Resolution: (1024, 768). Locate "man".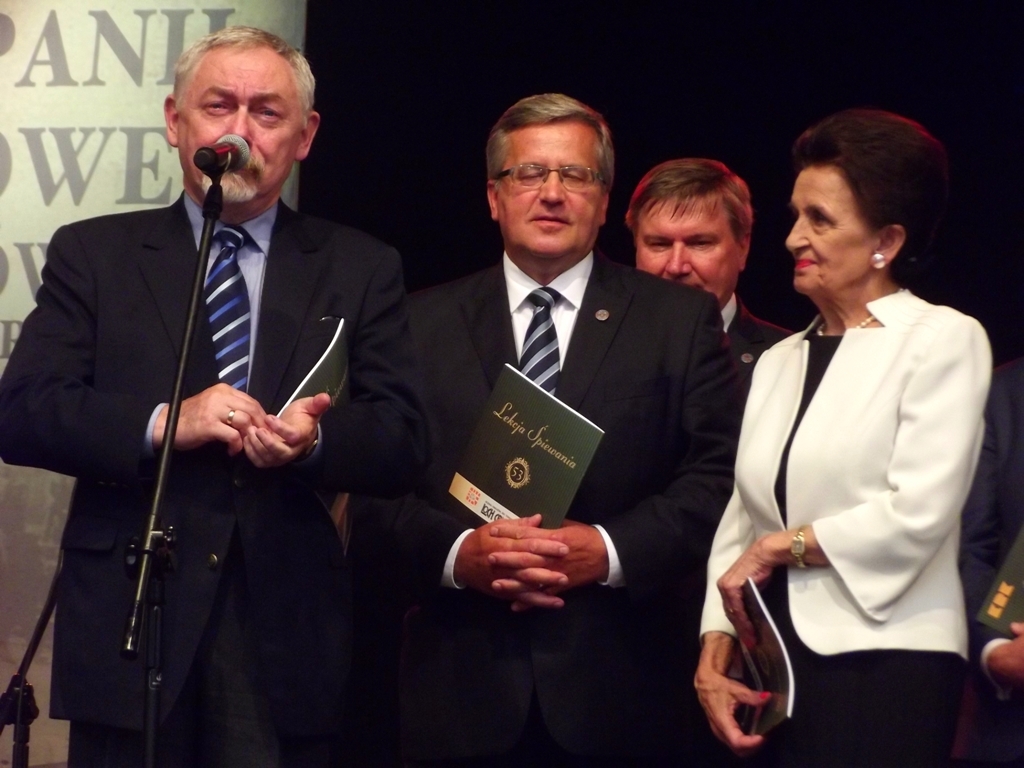
Rect(342, 93, 744, 767).
